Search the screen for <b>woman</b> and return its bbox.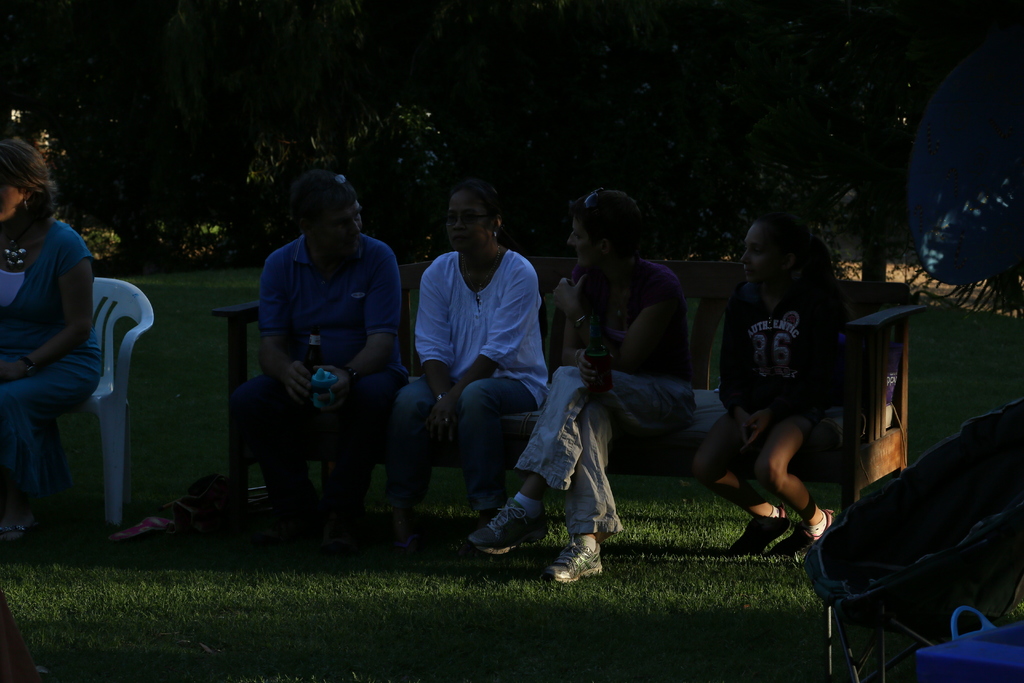
Found: (4,140,104,524).
